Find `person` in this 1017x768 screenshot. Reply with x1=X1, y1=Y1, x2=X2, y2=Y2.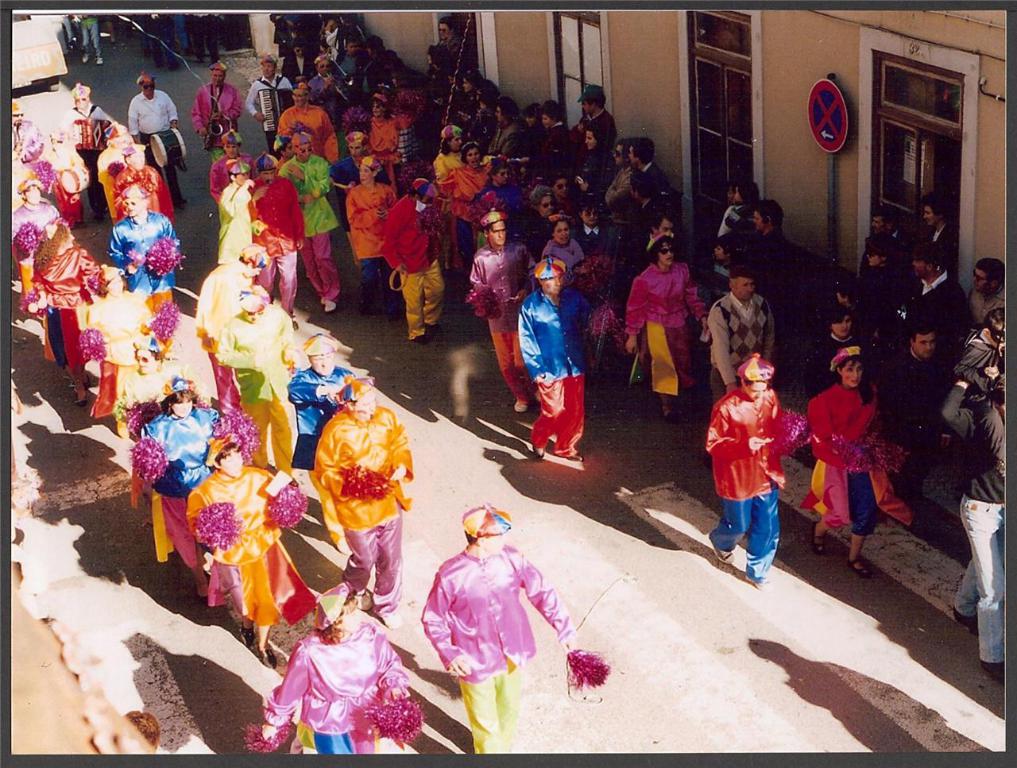
x1=182, y1=434, x2=318, y2=672.
